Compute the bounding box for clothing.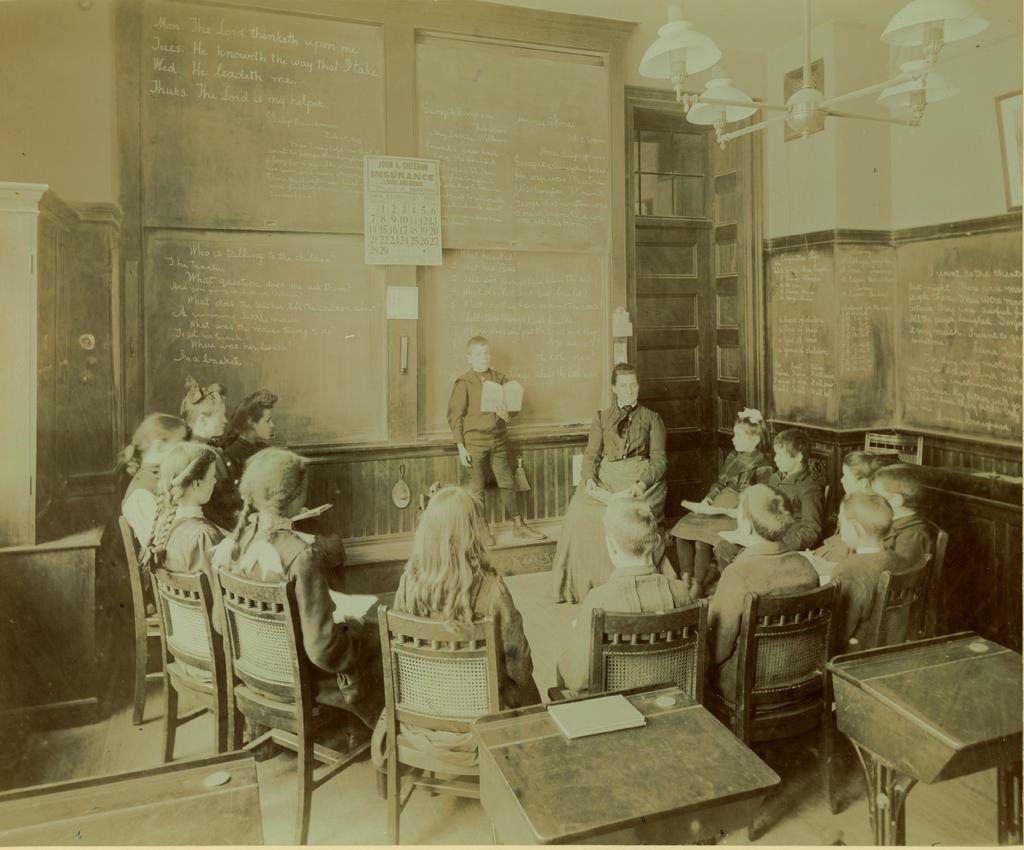
crop(203, 438, 237, 540).
